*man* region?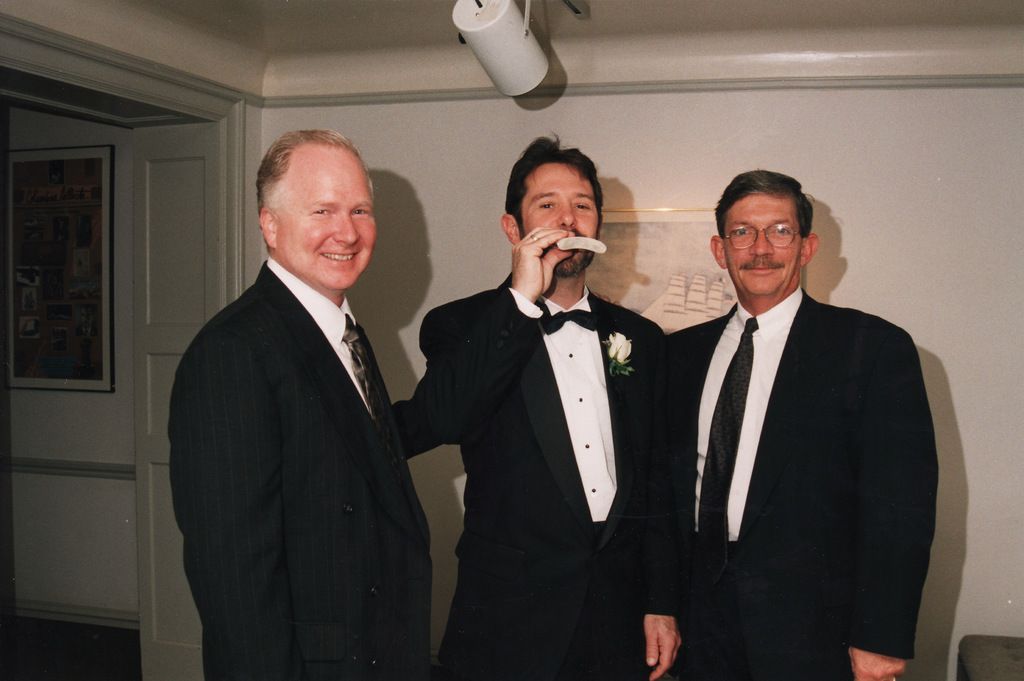
[x1=164, y1=125, x2=471, y2=680]
